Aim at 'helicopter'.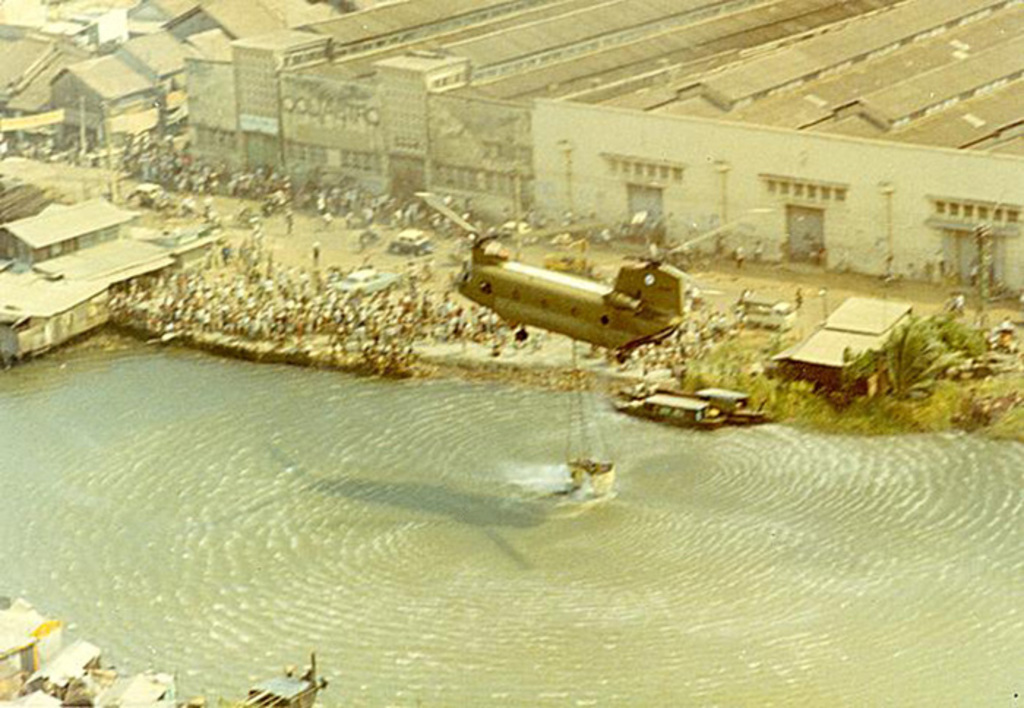
Aimed at 439:199:720:360.
